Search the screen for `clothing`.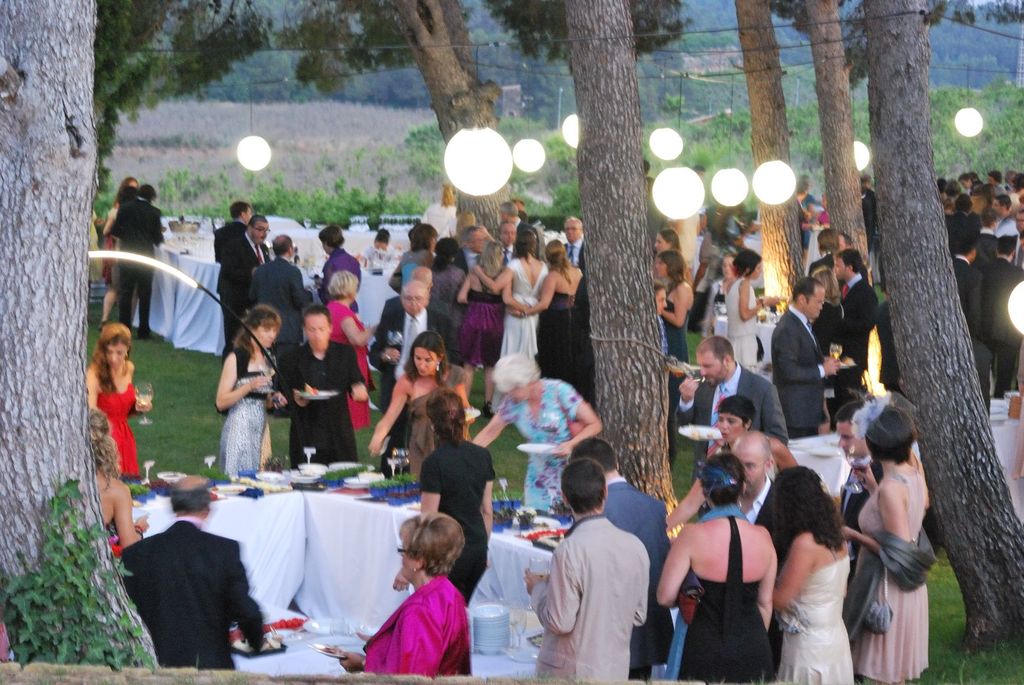
Found at x1=987 y1=258 x2=1023 y2=421.
